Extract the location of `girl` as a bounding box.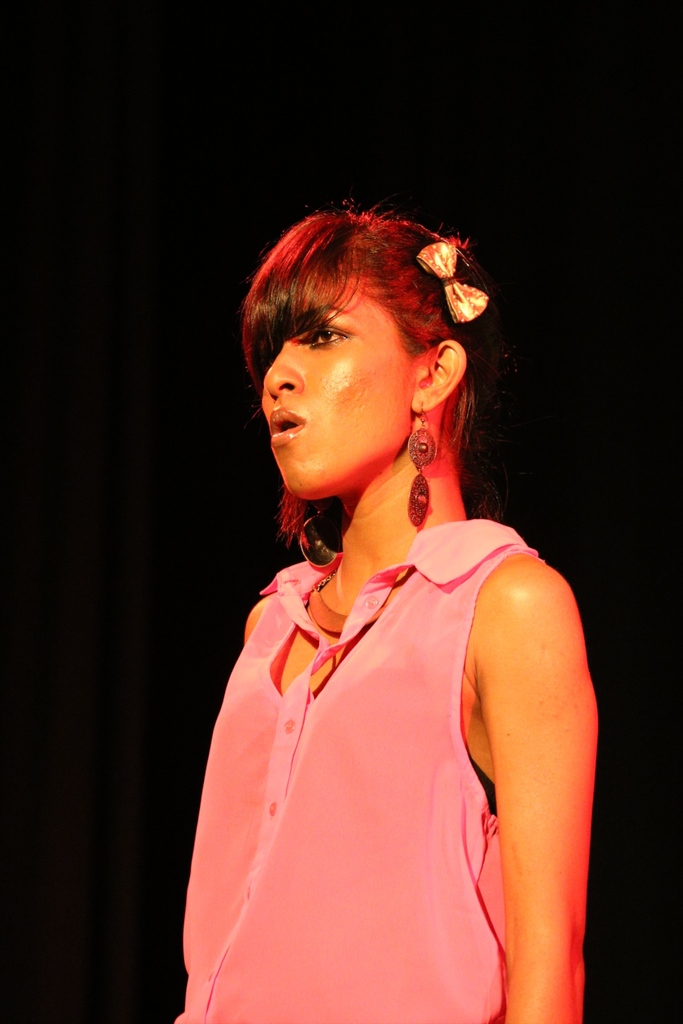
bbox=[171, 199, 605, 1023].
